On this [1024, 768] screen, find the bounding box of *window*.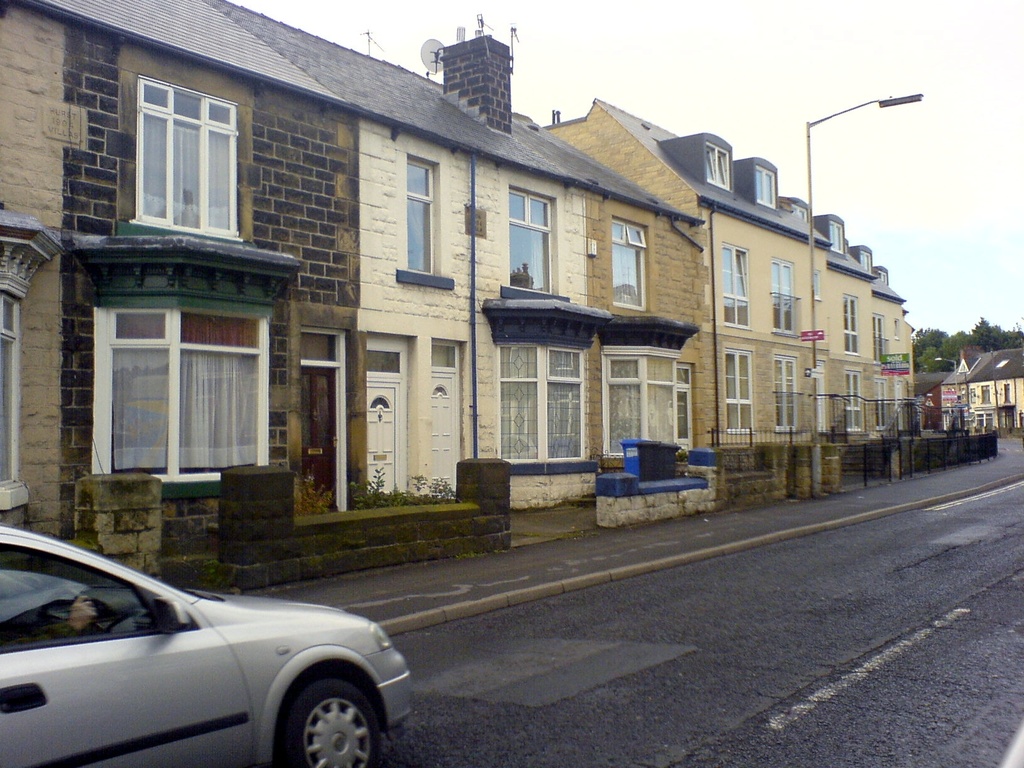
Bounding box: l=502, t=339, r=600, b=467.
